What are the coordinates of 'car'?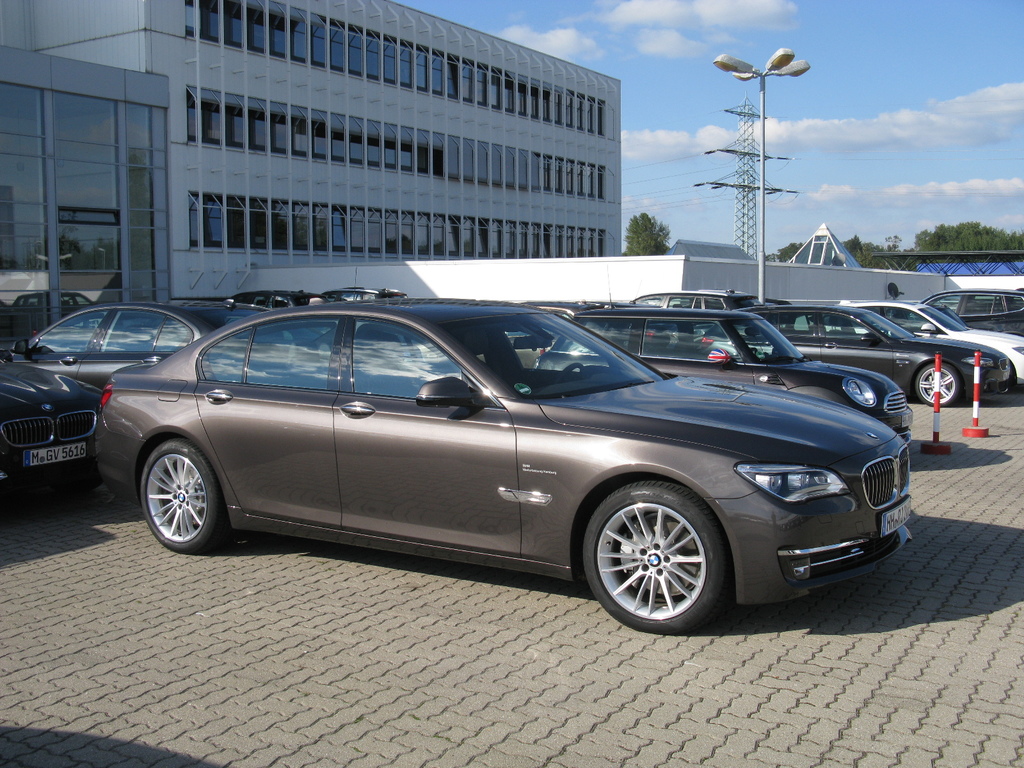
{"left": 680, "top": 304, "right": 1013, "bottom": 404}.
